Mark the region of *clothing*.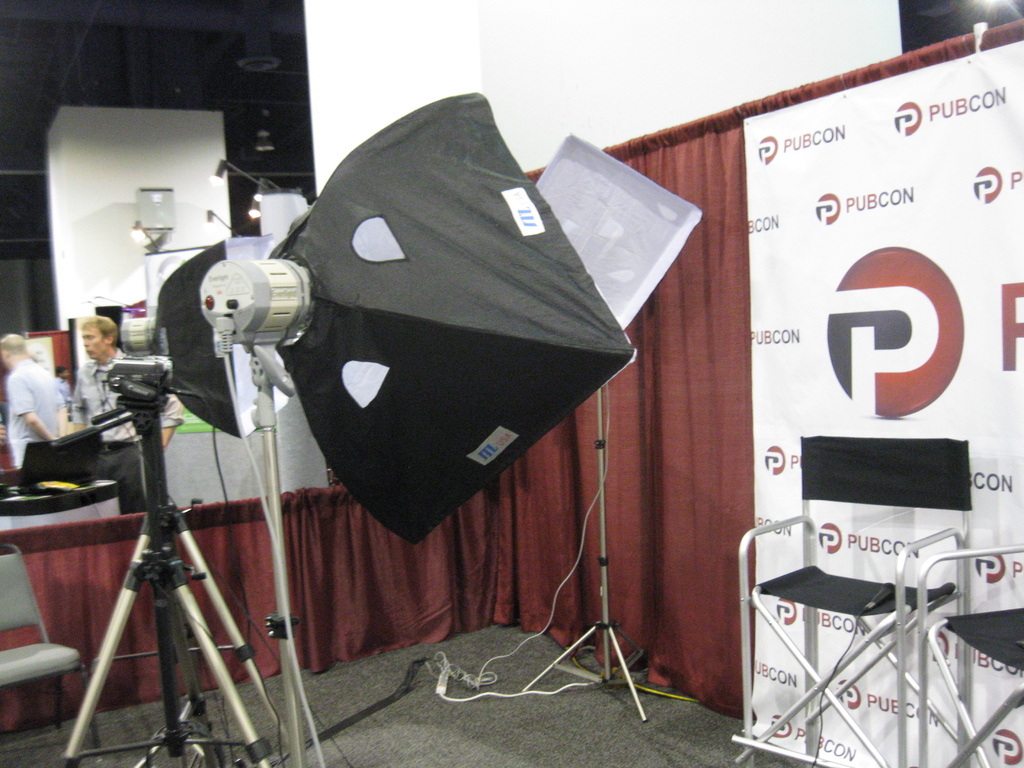
Region: bbox=(65, 351, 185, 515).
